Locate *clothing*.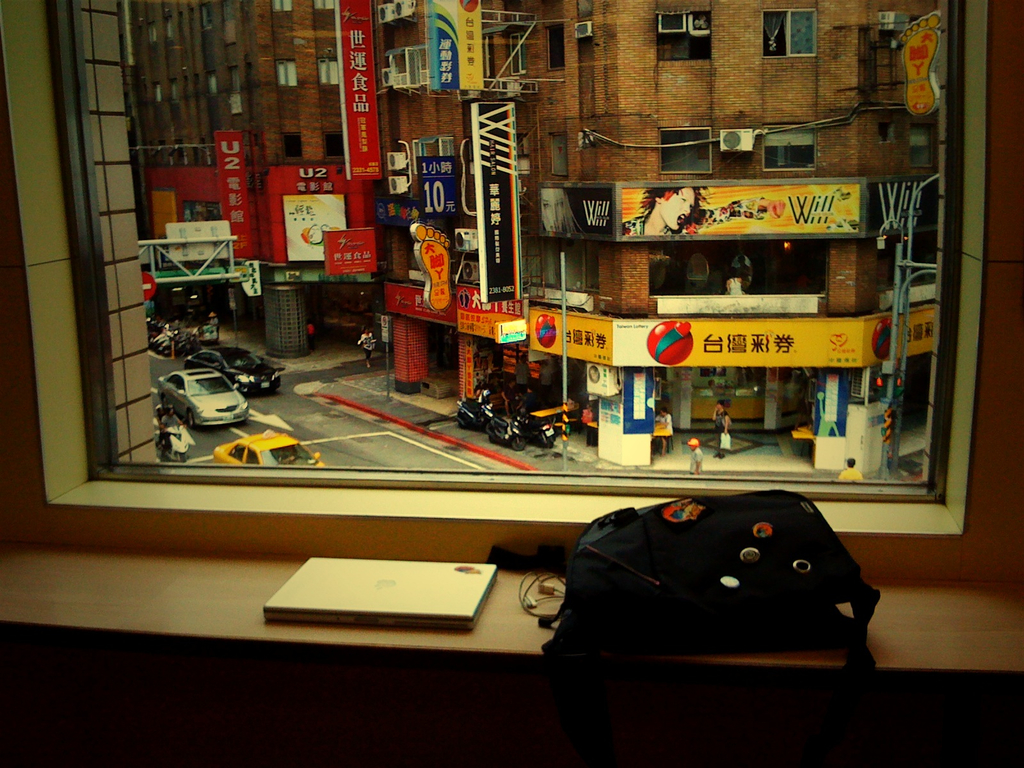
Bounding box: (714,408,730,447).
